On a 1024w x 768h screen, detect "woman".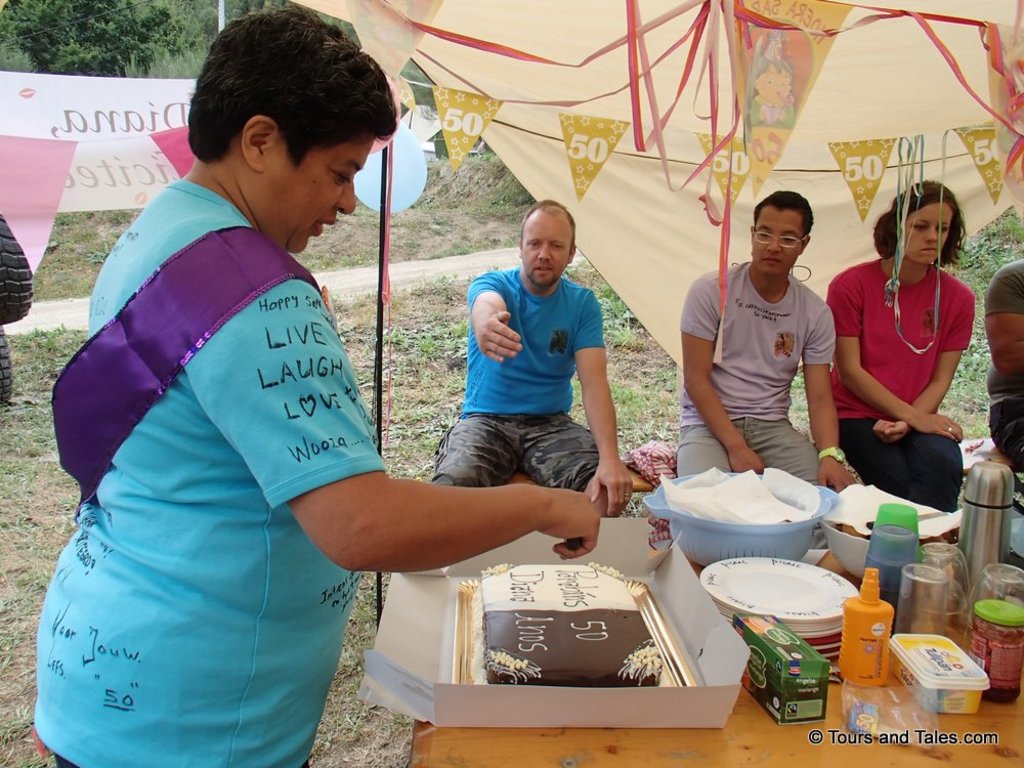
{"x1": 34, "y1": 6, "x2": 603, "y2": 767}.
